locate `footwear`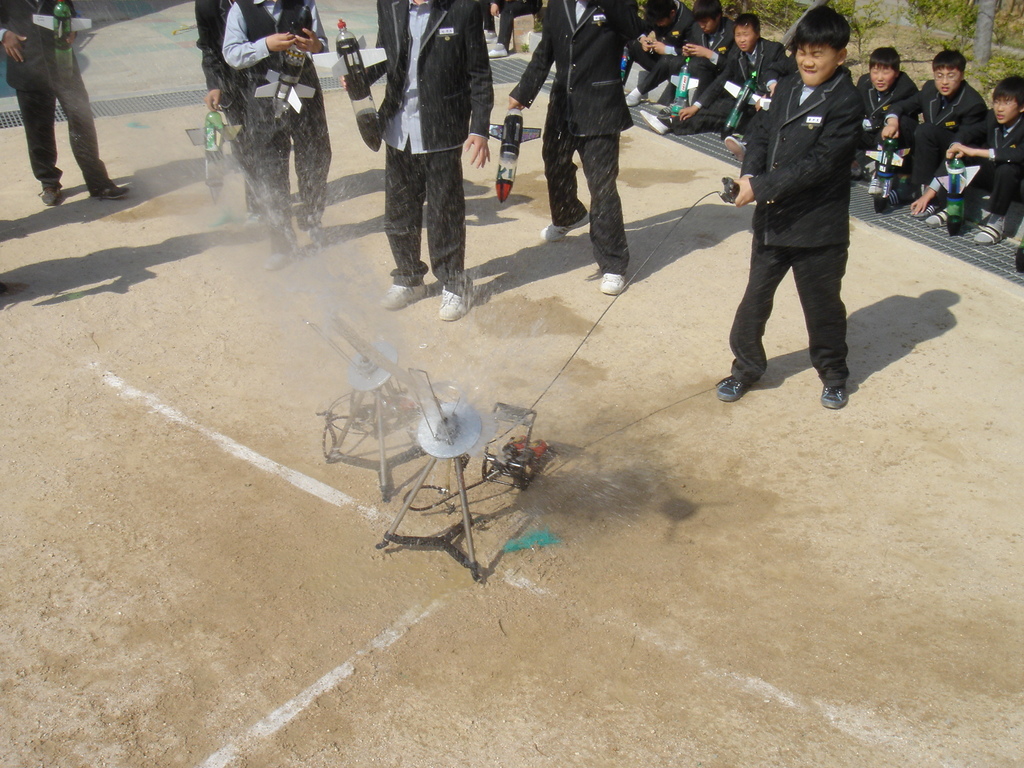
bbox=(820, 384, 847, 409)
